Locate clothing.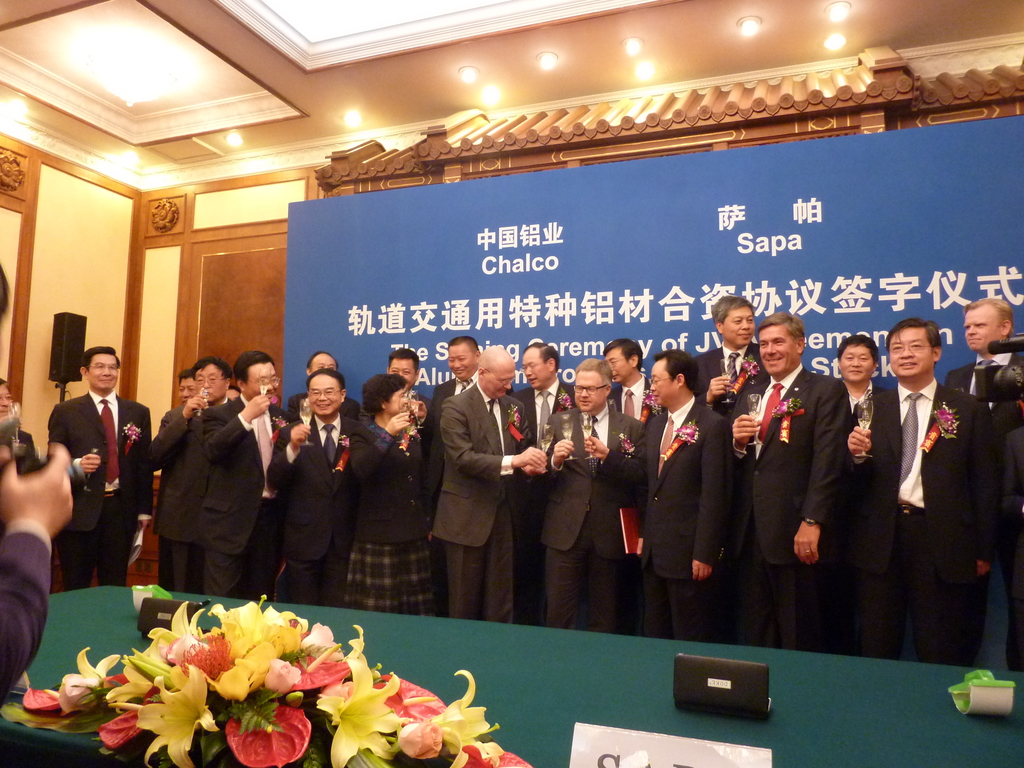
Bounding box: pyautogui.locateOnScreen(0, 522, 58, 699).
